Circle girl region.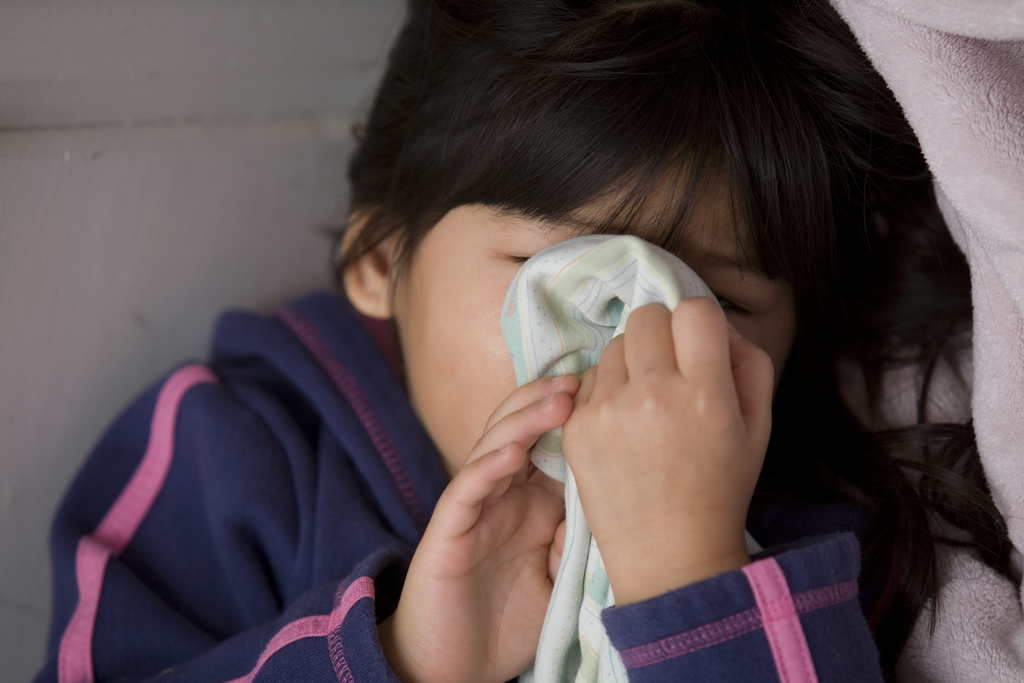
Region: box=[29, 58, 1020, 682].
